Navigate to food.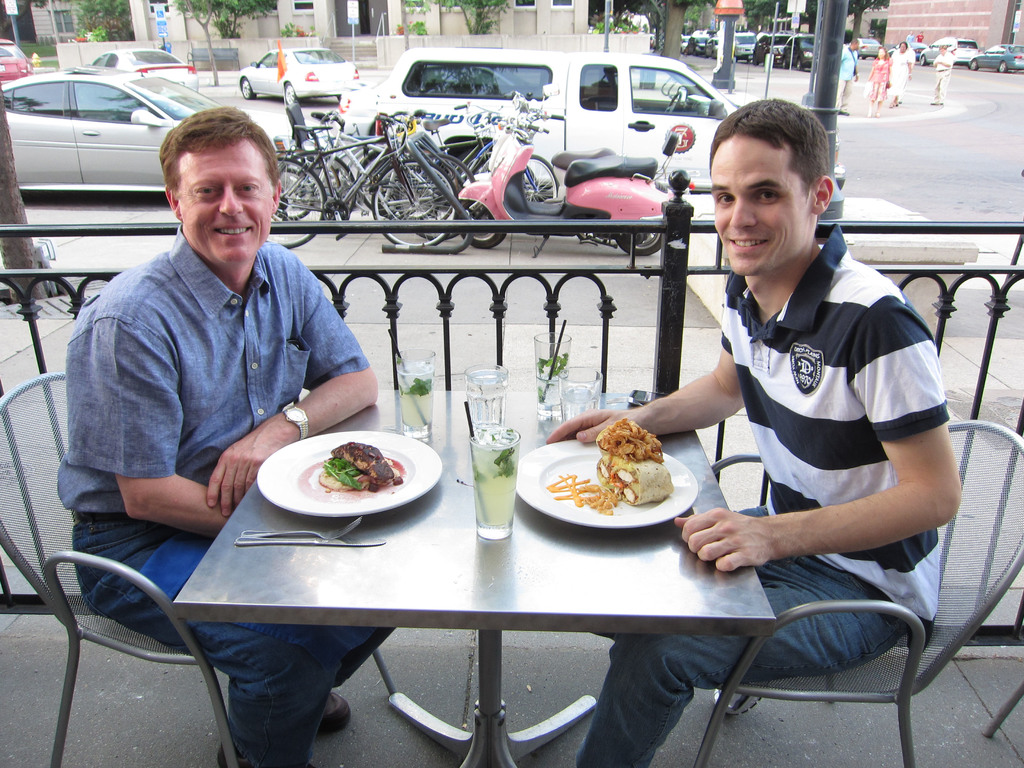
Navigation target: Rect(548, 426, 662, 522).
